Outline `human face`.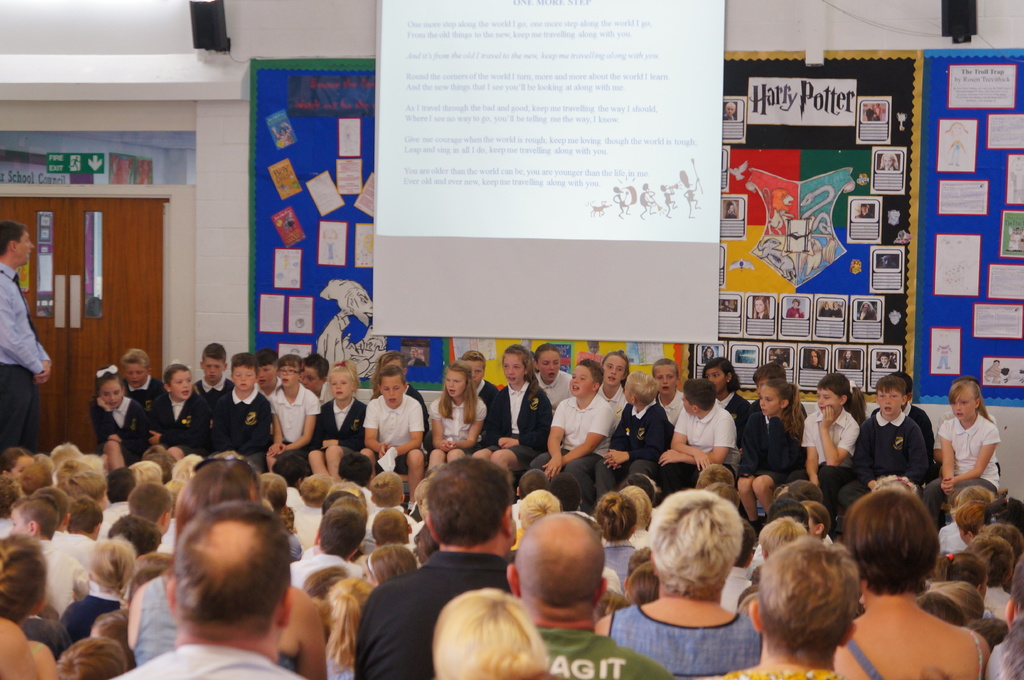
Outline: <box>861,304,870,313</box>.
